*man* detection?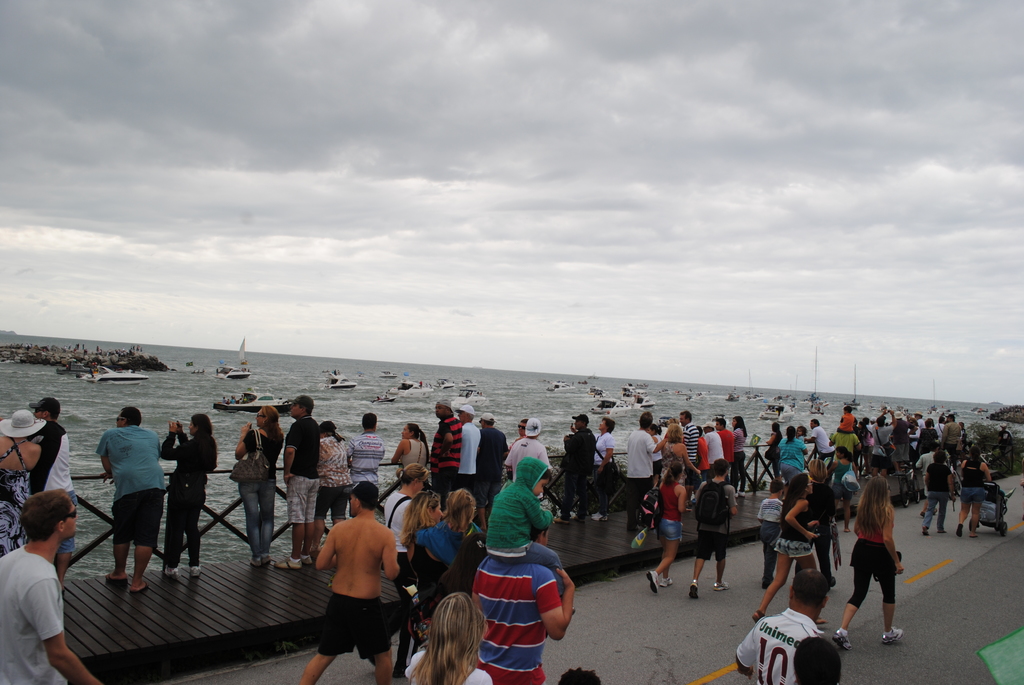
BBox(478, 418, 505, 529)
